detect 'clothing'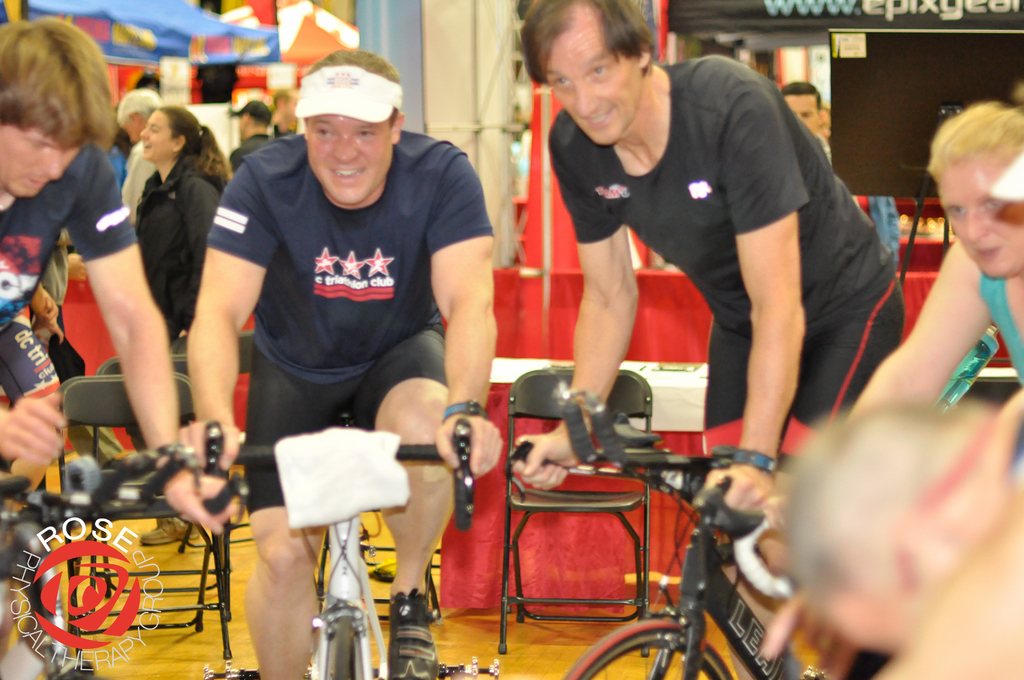
box(977, 280, 1023, 381)
